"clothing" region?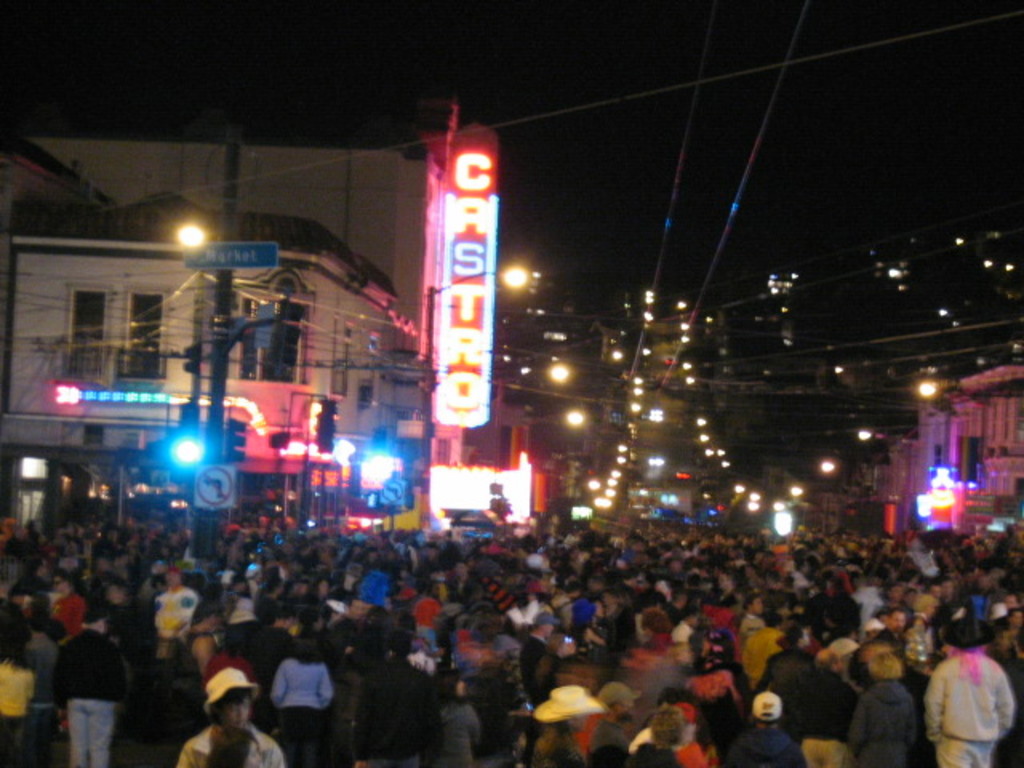
rect(570, 626, 592, 662)
